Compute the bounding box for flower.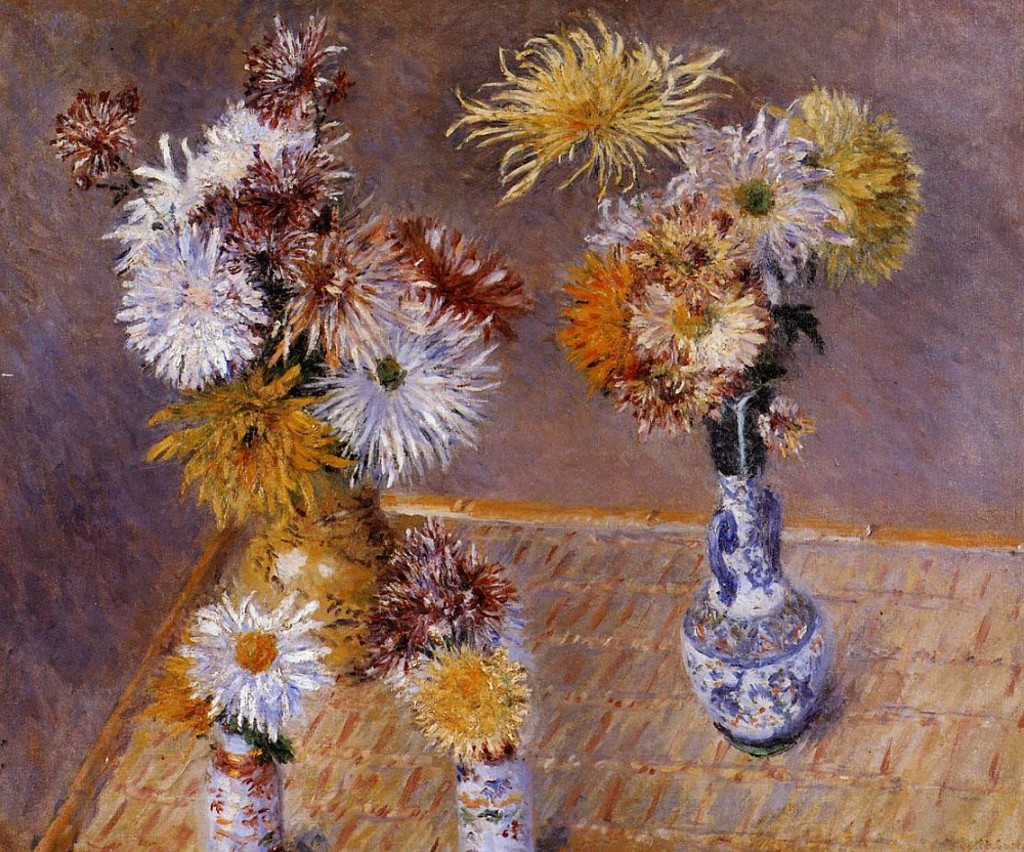
<box>634,109,843,289</box>.
